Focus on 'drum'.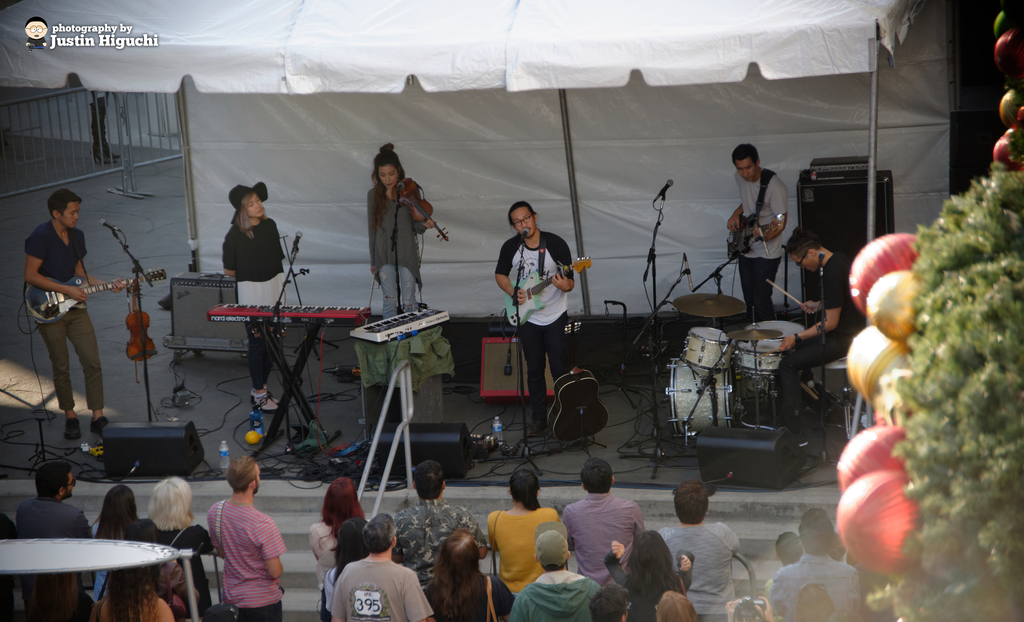
Focused at 676,328,735,374.
